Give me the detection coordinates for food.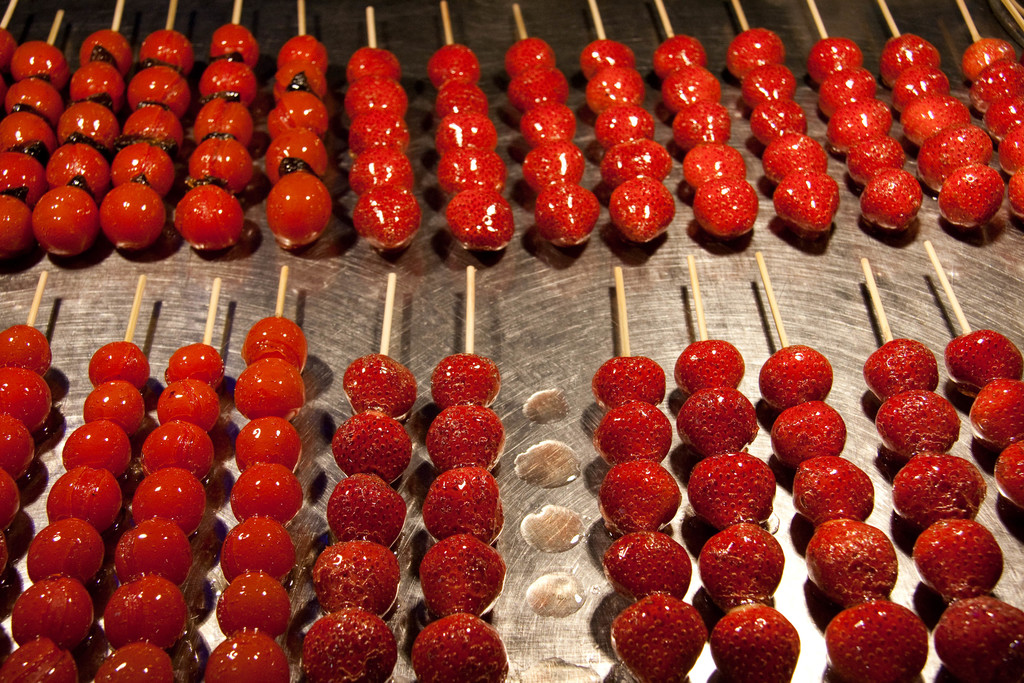
crop(892, 62, 957, 114).
